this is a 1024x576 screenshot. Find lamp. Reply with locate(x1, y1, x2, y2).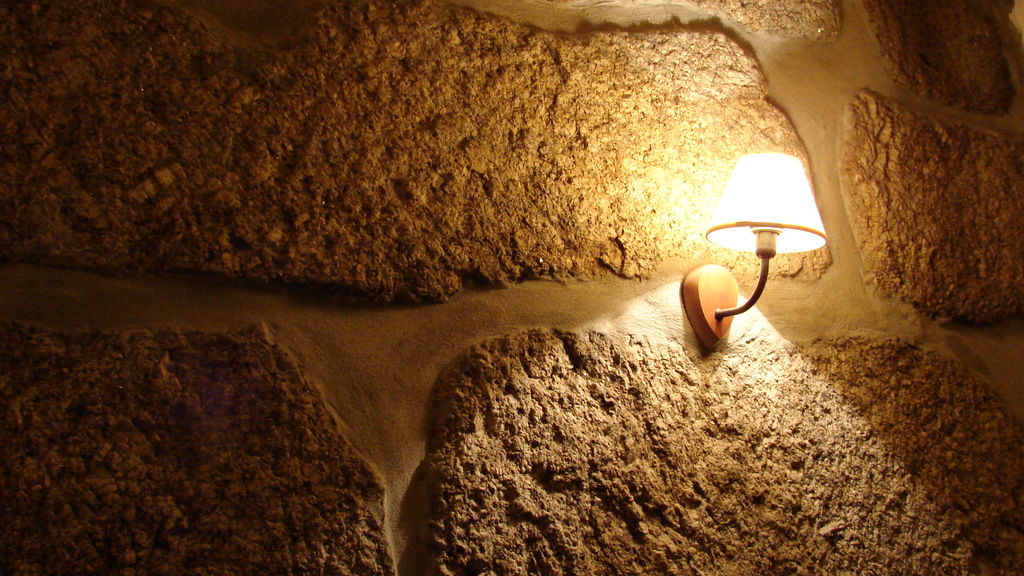
locate(680, 148, 826, 344).
